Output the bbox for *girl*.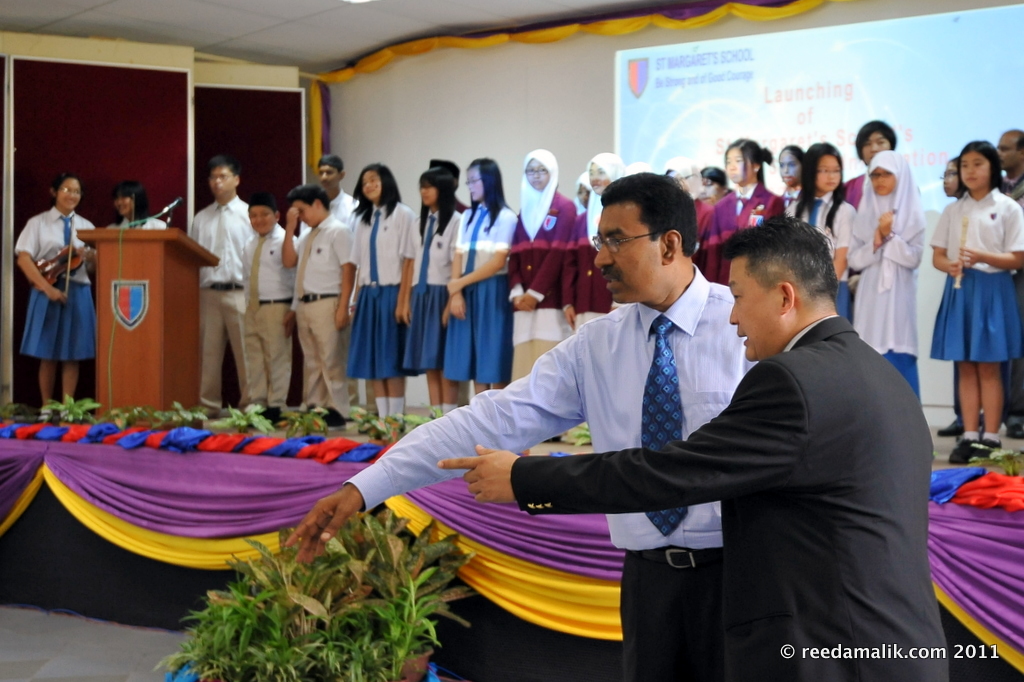
<region>661, 155, 697, 197</region>.
